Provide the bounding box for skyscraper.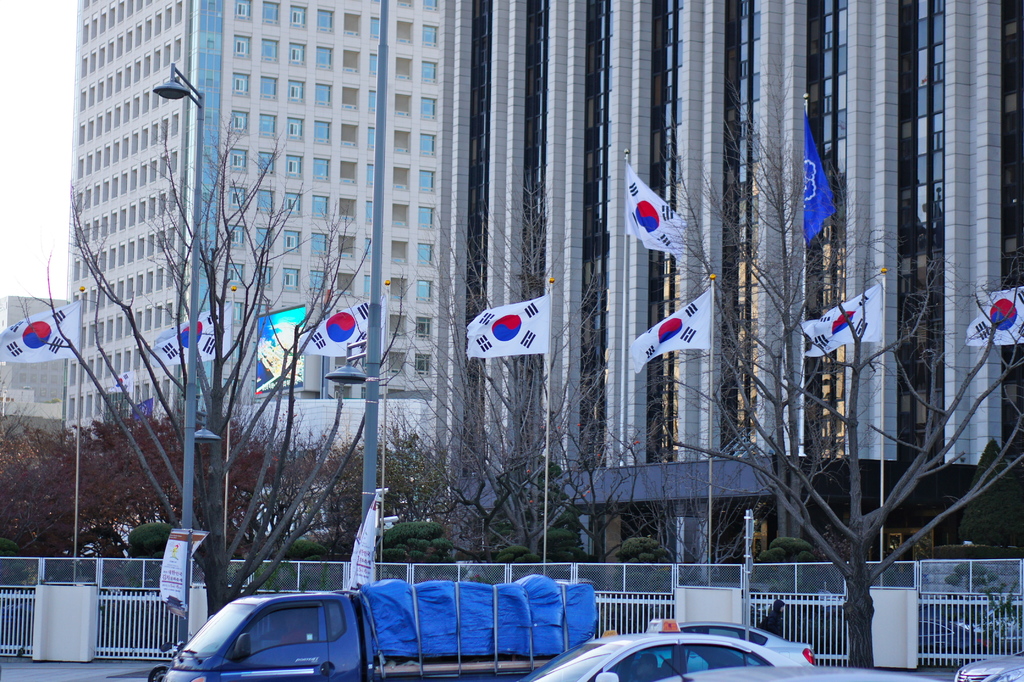
x1=66, y1=0, x2=446, y2=556.
